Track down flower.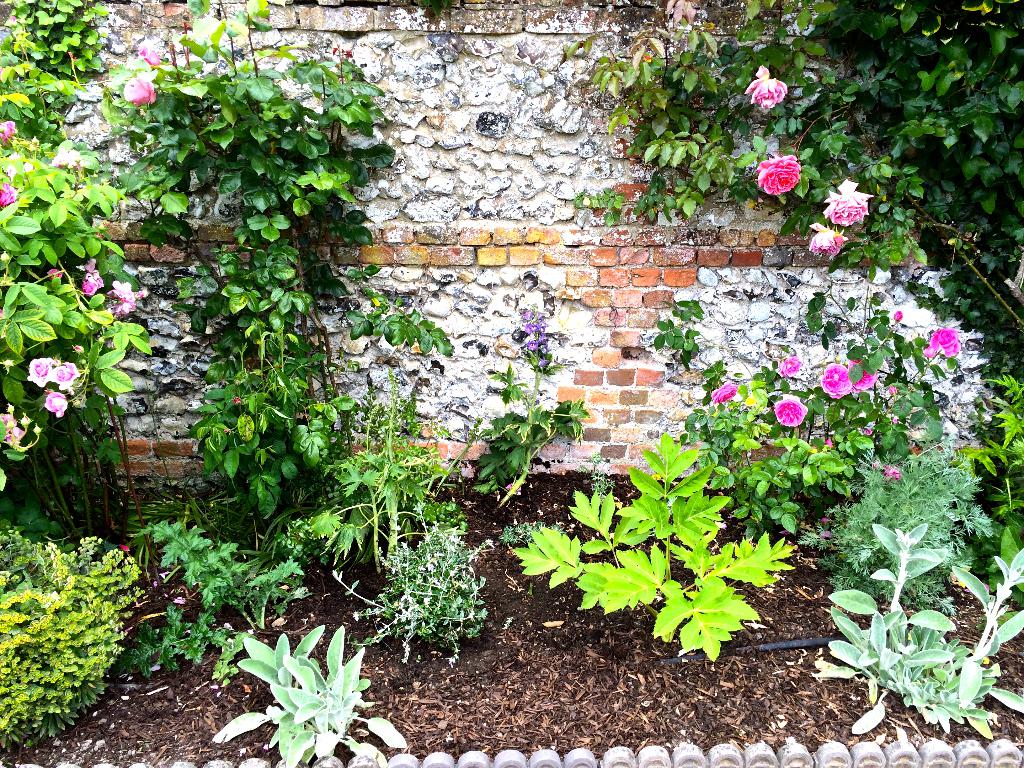
Tracked to 122:543:131:552.
